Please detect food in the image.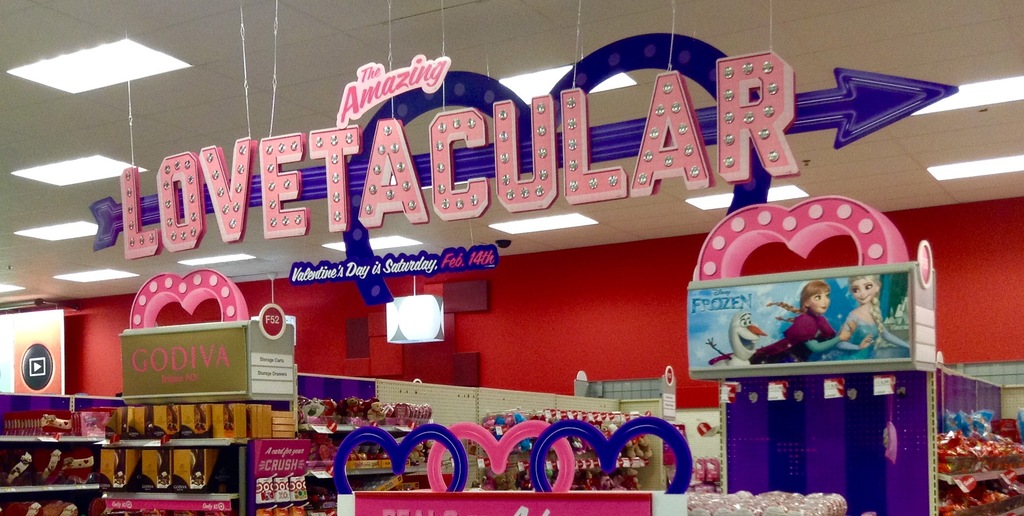
84,411,110,438.
